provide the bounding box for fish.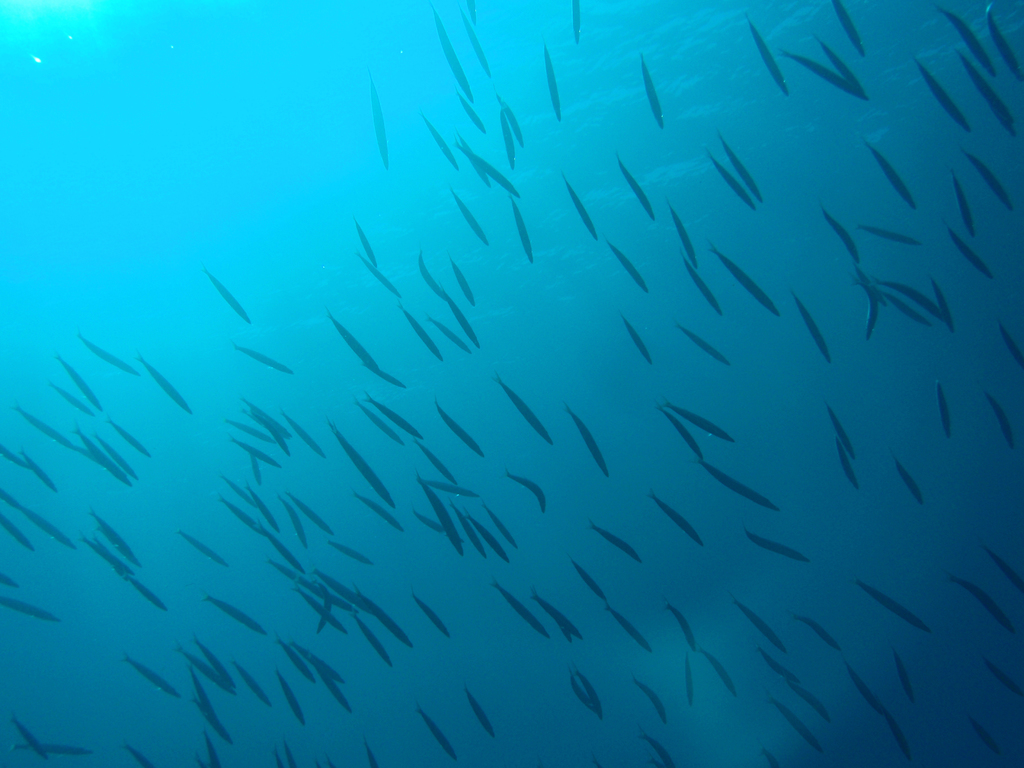
(181, 639, 231, 696).
